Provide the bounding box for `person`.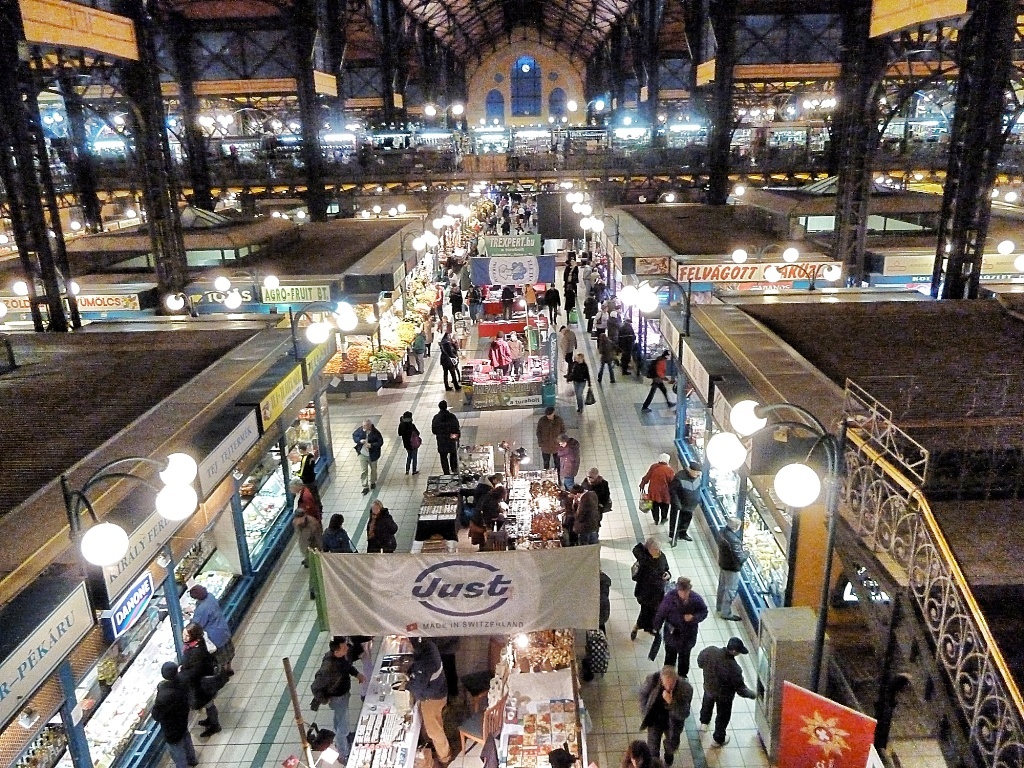
bbox=[555, 323, 578, 381].
